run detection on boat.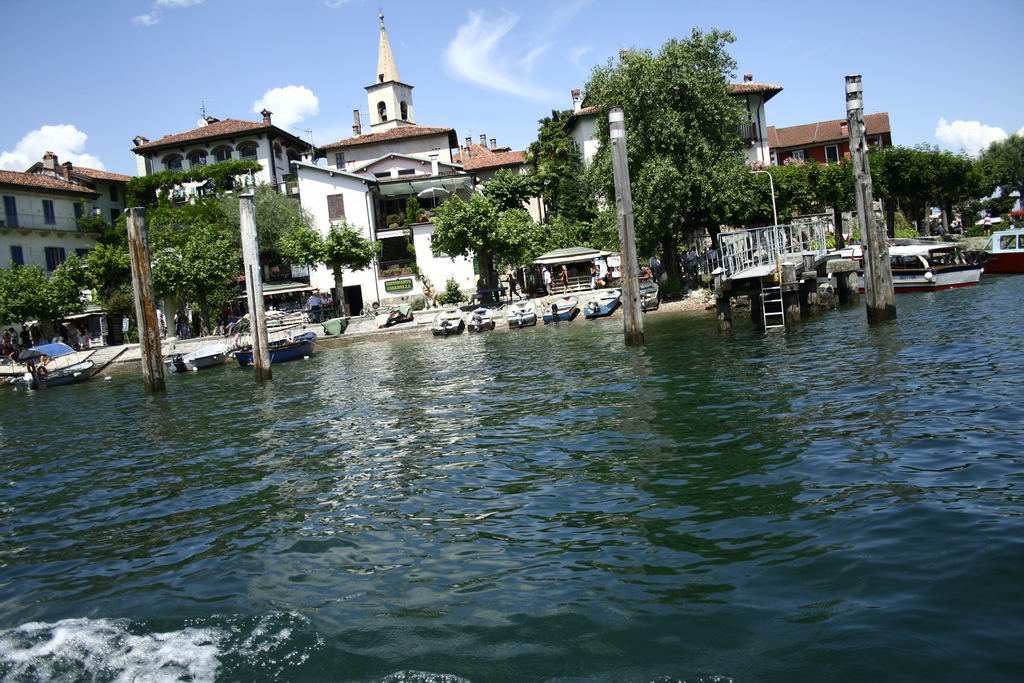
Result: [226, 306, 316, 366].
